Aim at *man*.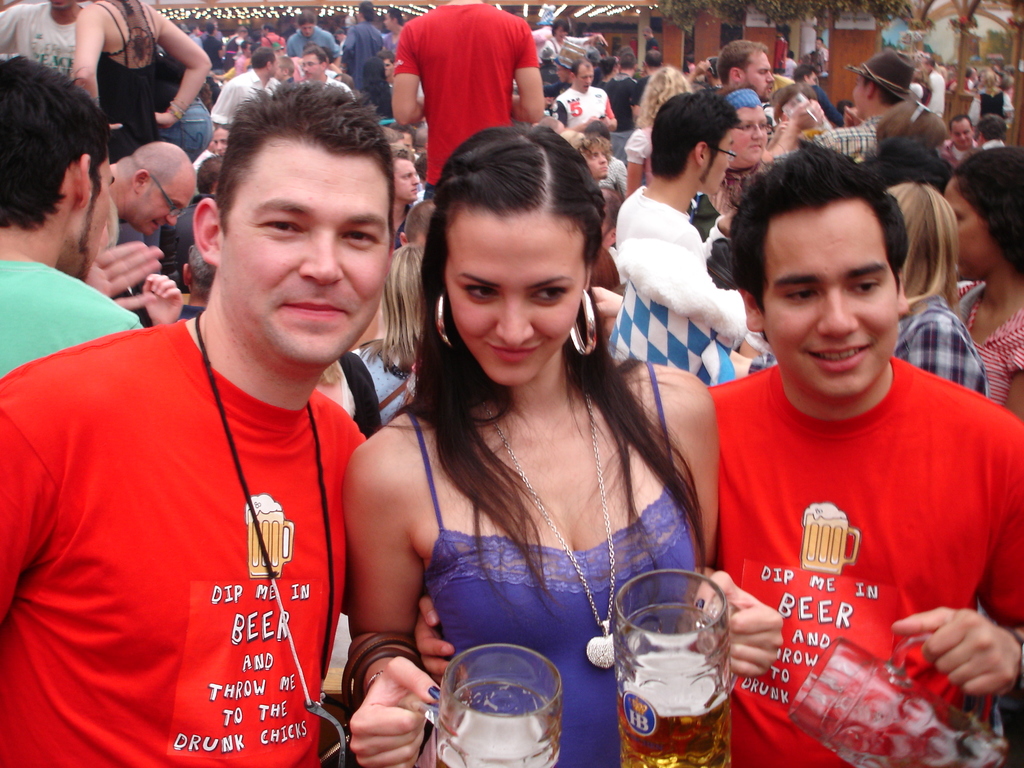
Aimed at <region>781, 45, 914, 162</region>.
